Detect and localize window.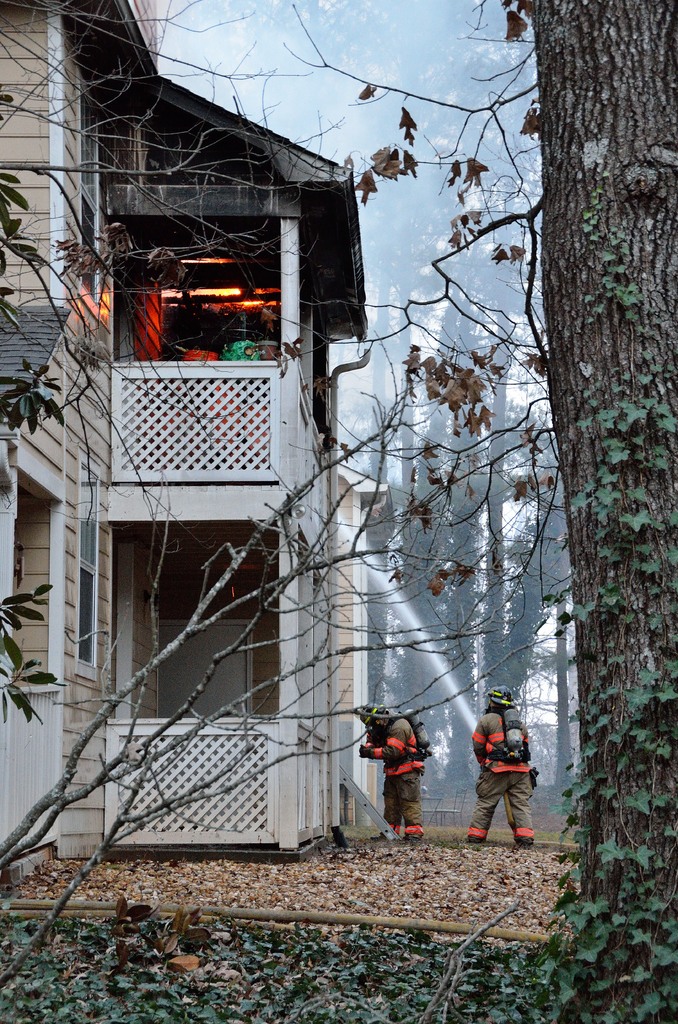
Localized at (76,449,99,678).
